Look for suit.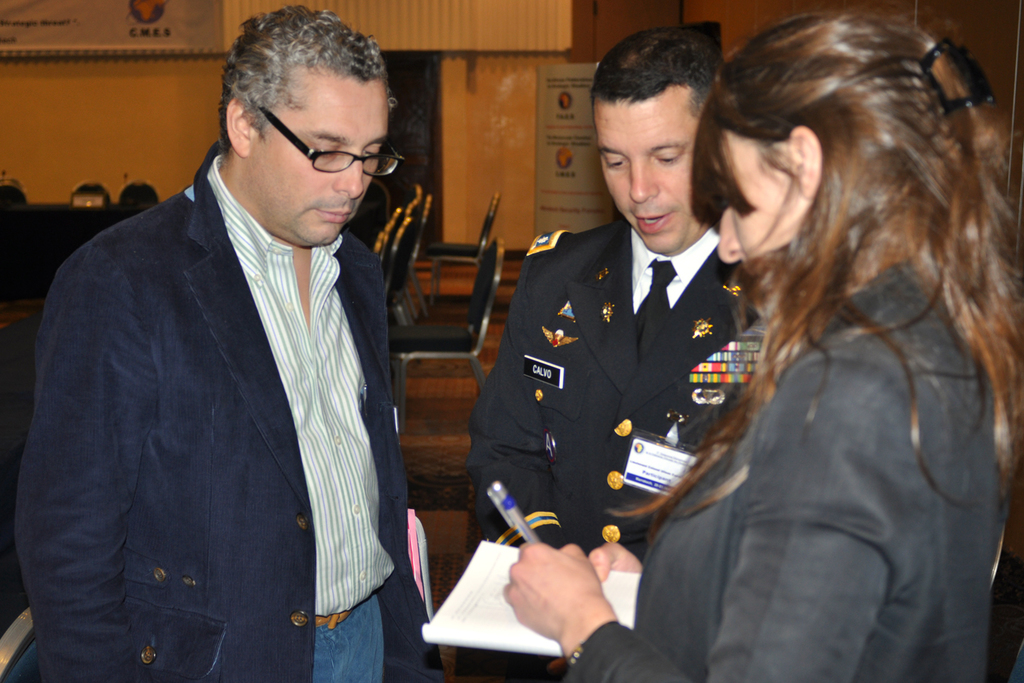
Found: crop(466, 213, 803, 682).
